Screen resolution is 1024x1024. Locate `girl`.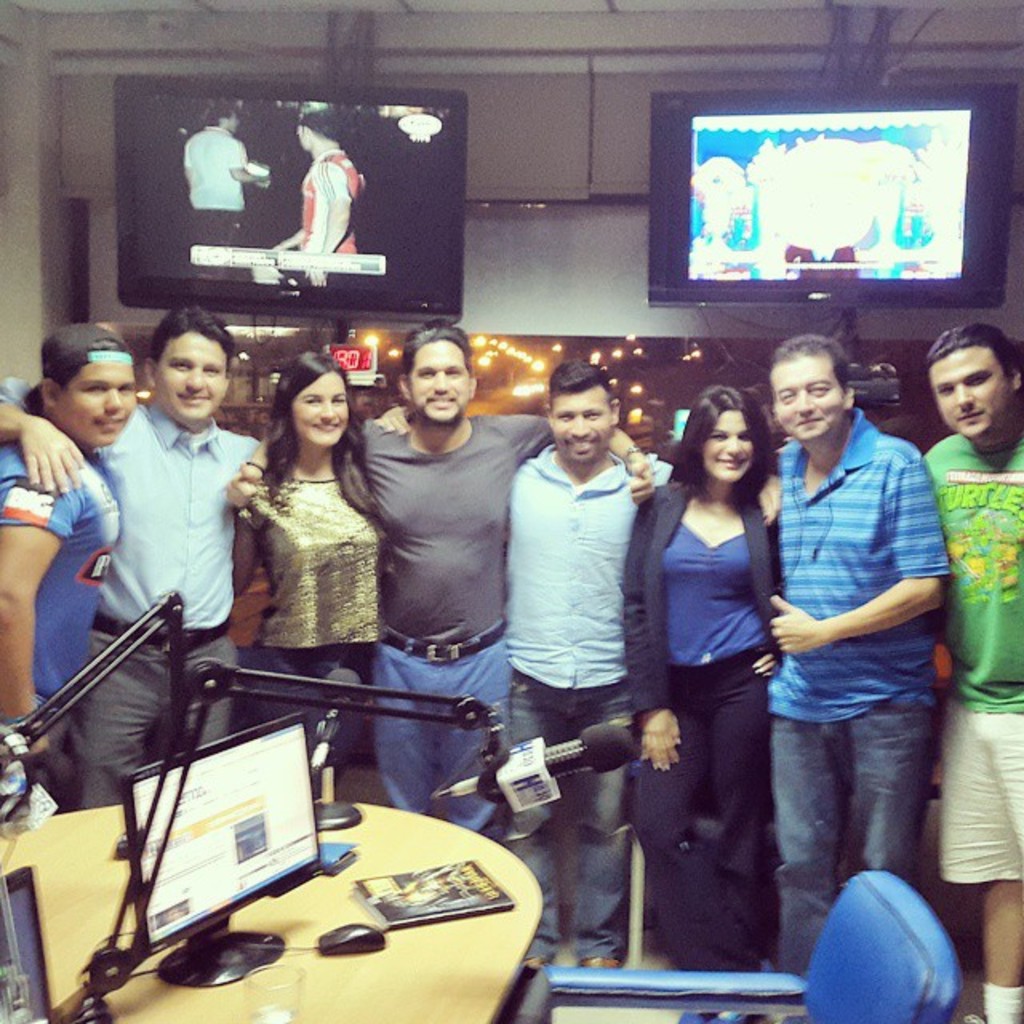
[x1=619, y1=387, x2=784, y2=1021].
